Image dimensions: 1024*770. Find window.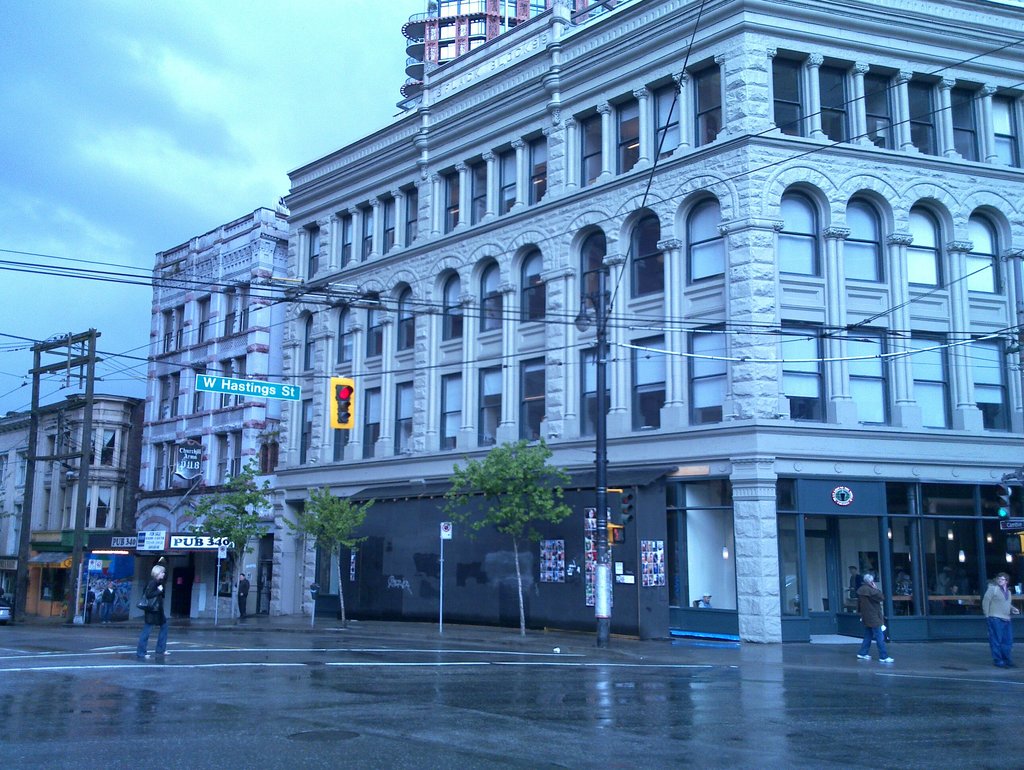
rect(382, 201, 395, 252).
